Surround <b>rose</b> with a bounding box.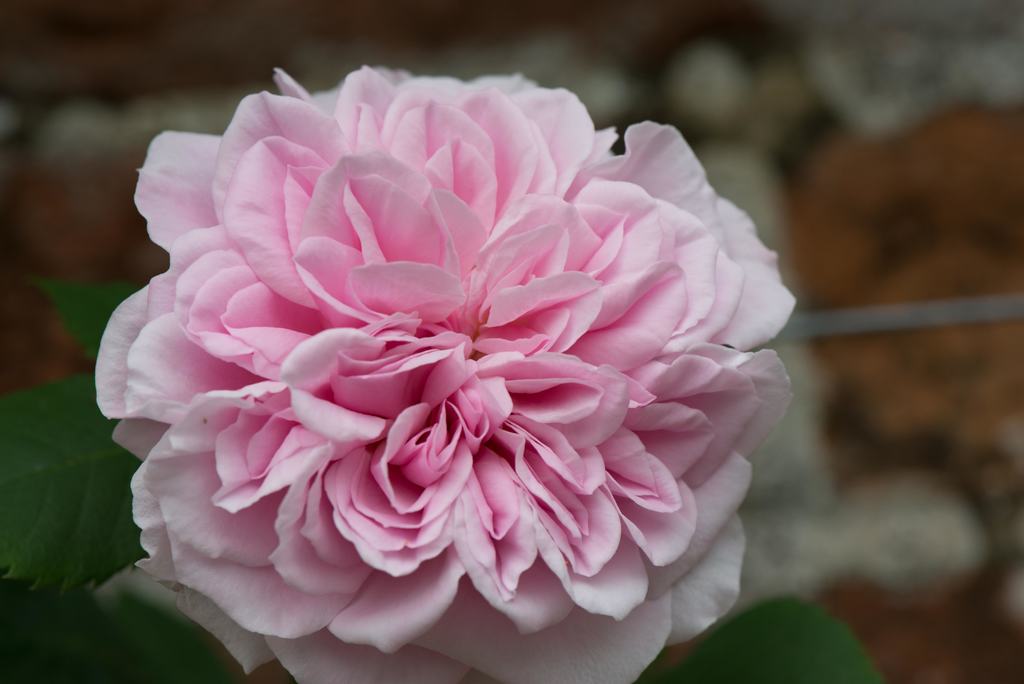
<bbox>92, 63, 797, 683</bbox>.
